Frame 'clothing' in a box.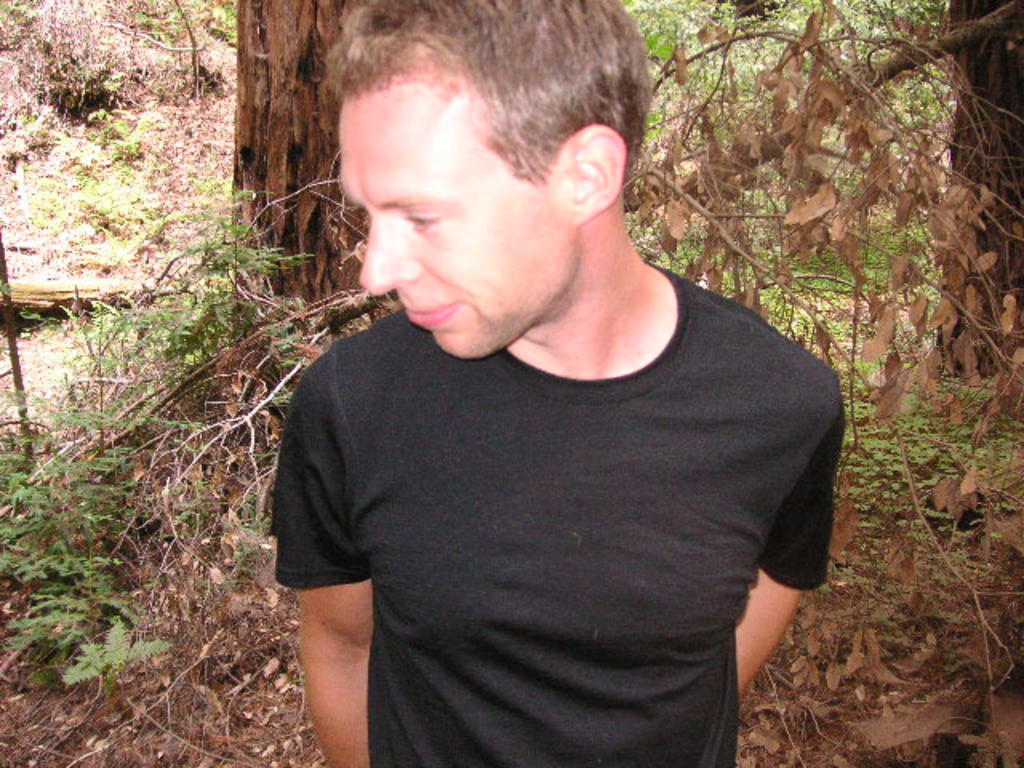
box=[261, 254, 840, 731].
